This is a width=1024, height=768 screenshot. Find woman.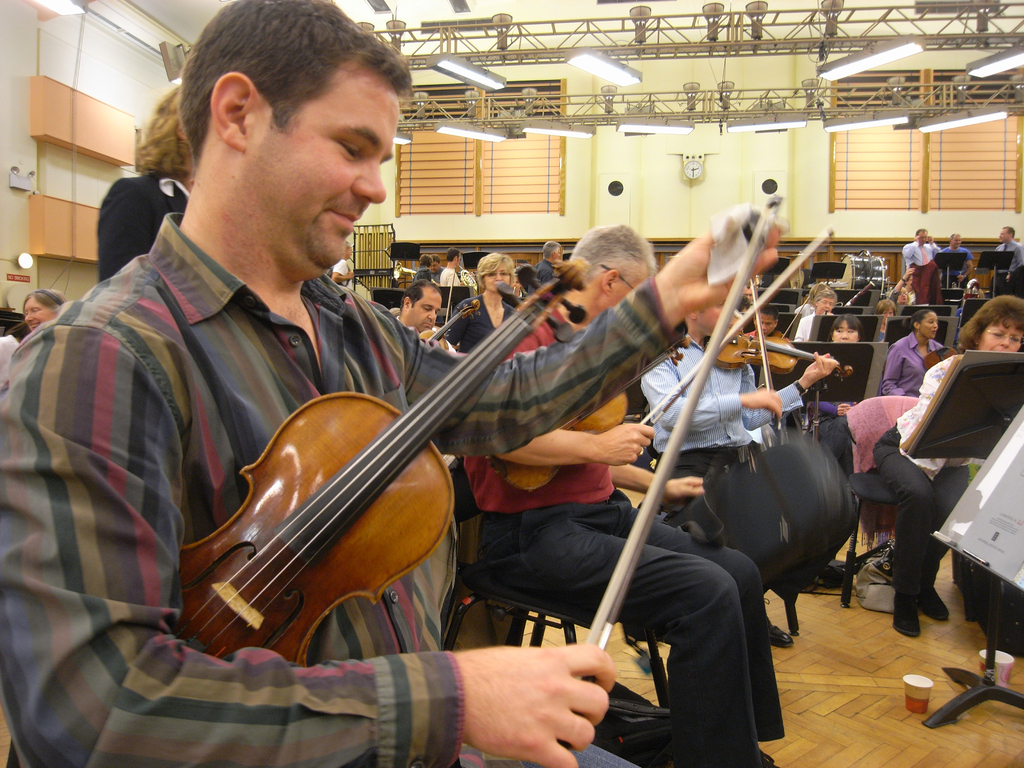
Bounding box: box(810, 312, 851, 440).
